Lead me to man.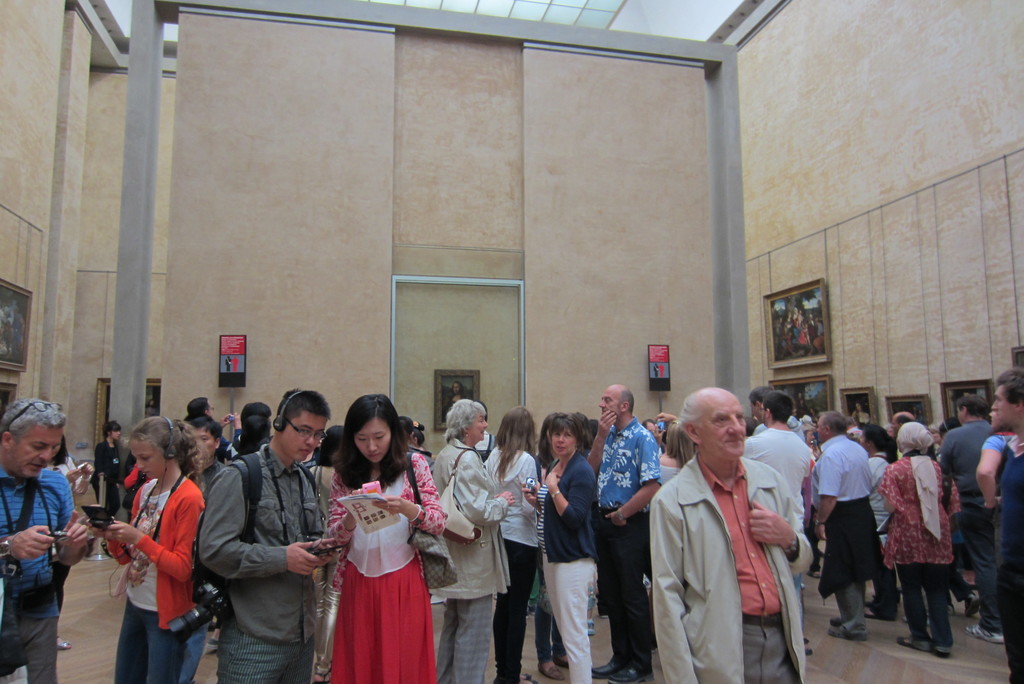
Lead to locate(823, 412, 876, 646).
